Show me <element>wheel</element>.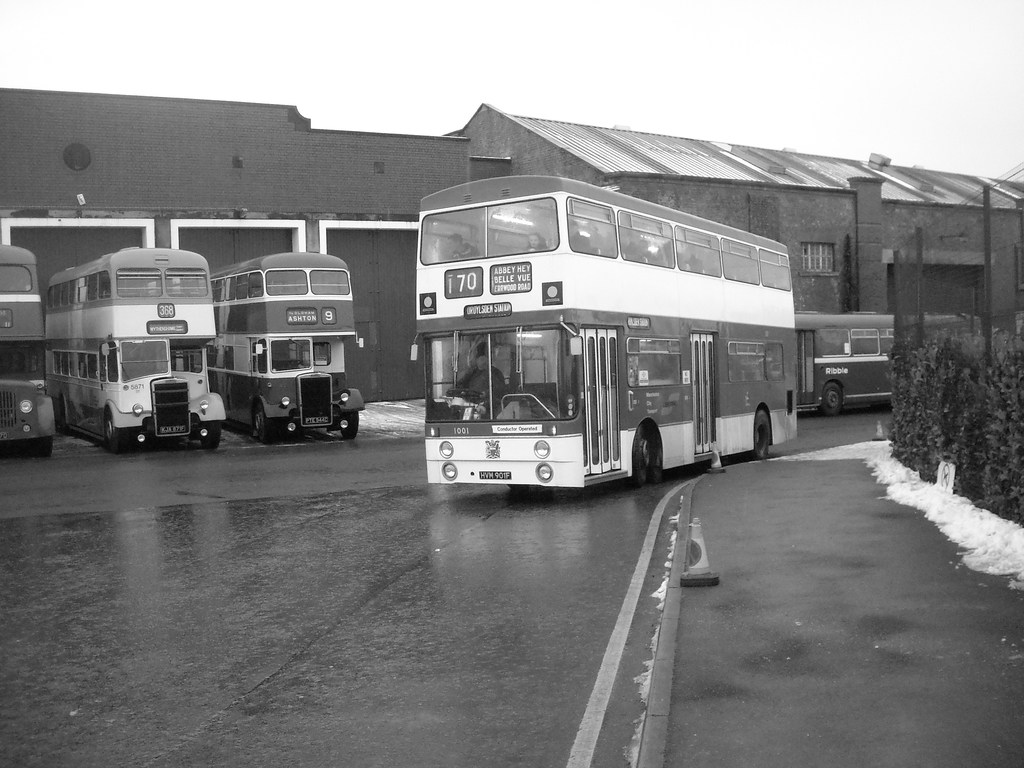
<element>wheel</element> is here: (756, 409, 775, 465).
